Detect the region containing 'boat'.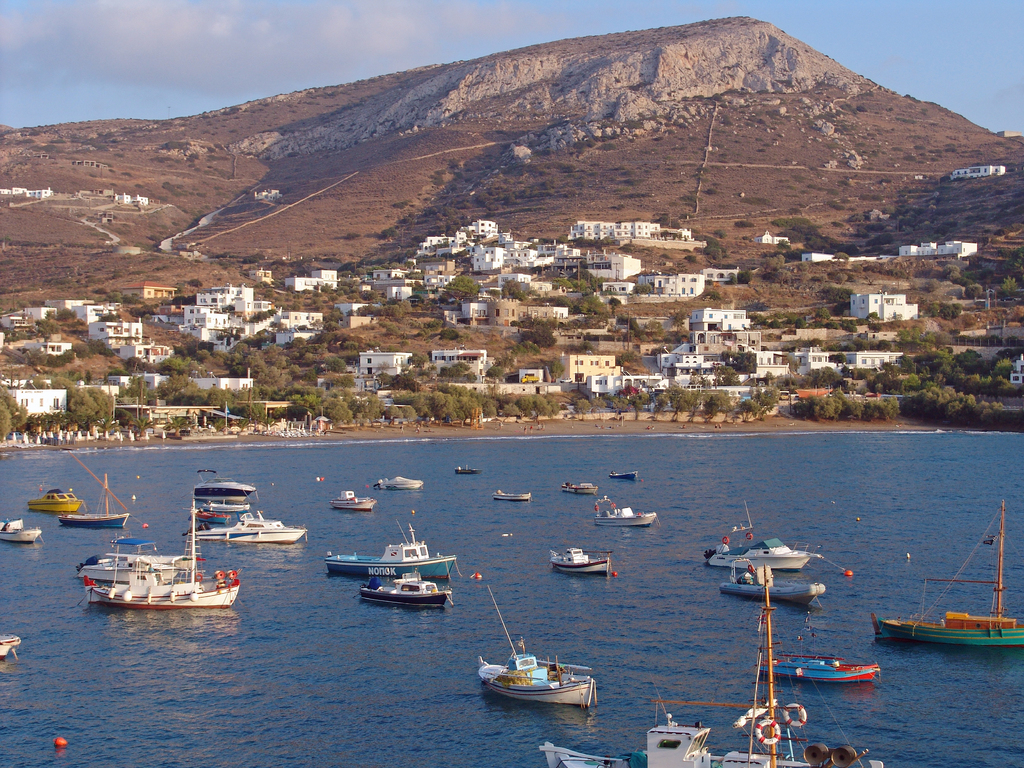
<region>87, 498, 239, 607</region>.
